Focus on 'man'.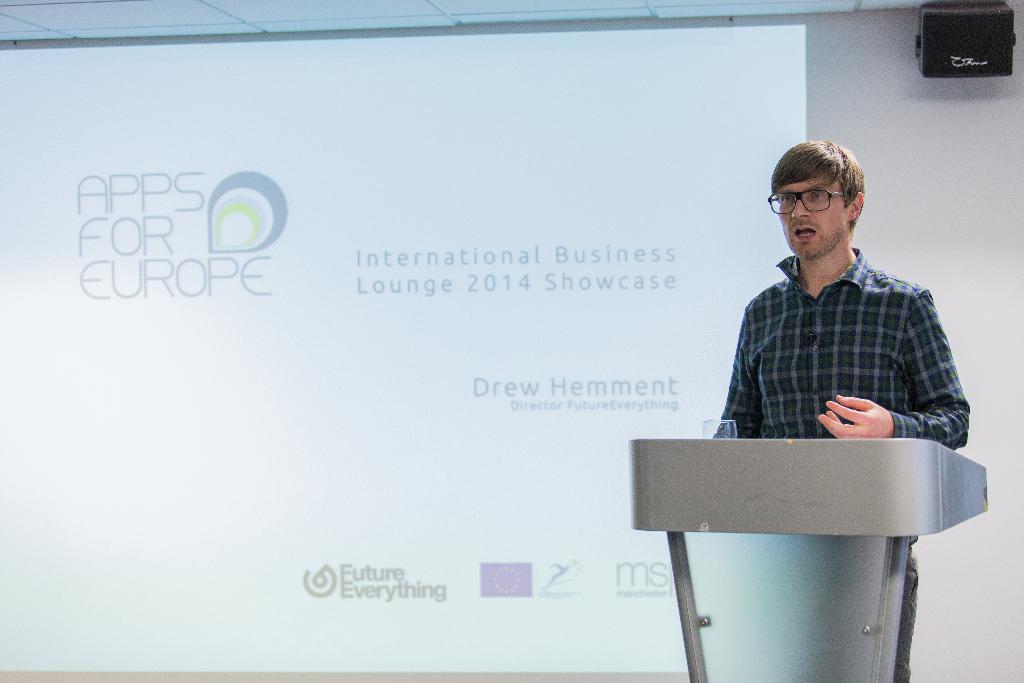
Focused at 710:142:972:682.
